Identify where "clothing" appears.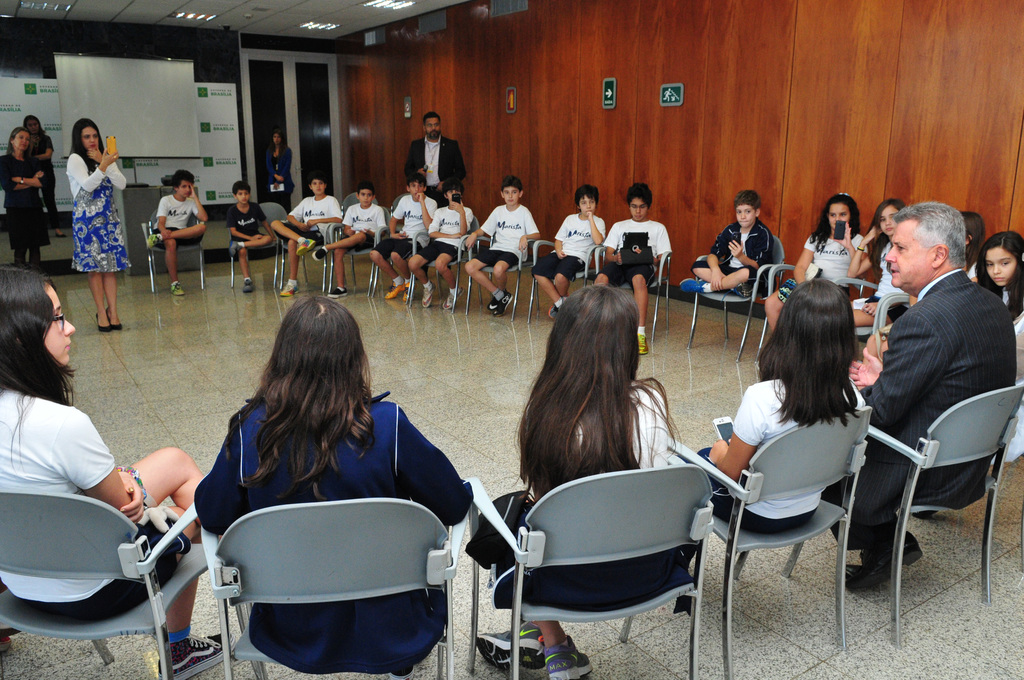
Appears at BBox(420, 203, 479, 263).
